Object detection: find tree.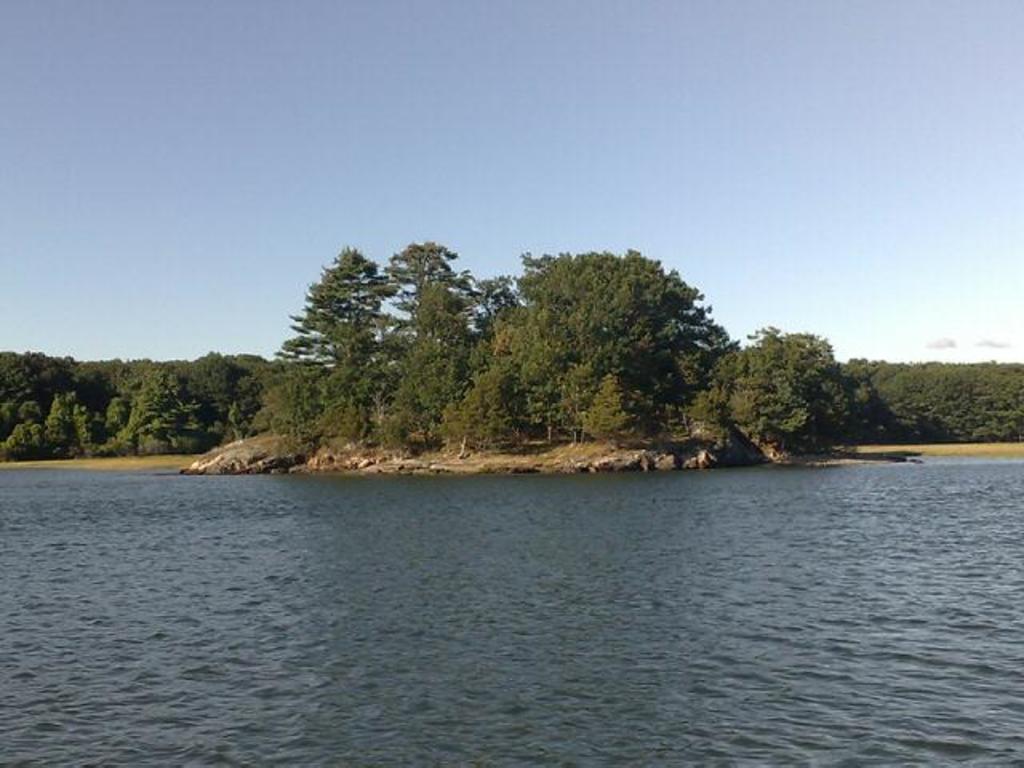
<bbox>0, 349, 43, 403</bbox>.
